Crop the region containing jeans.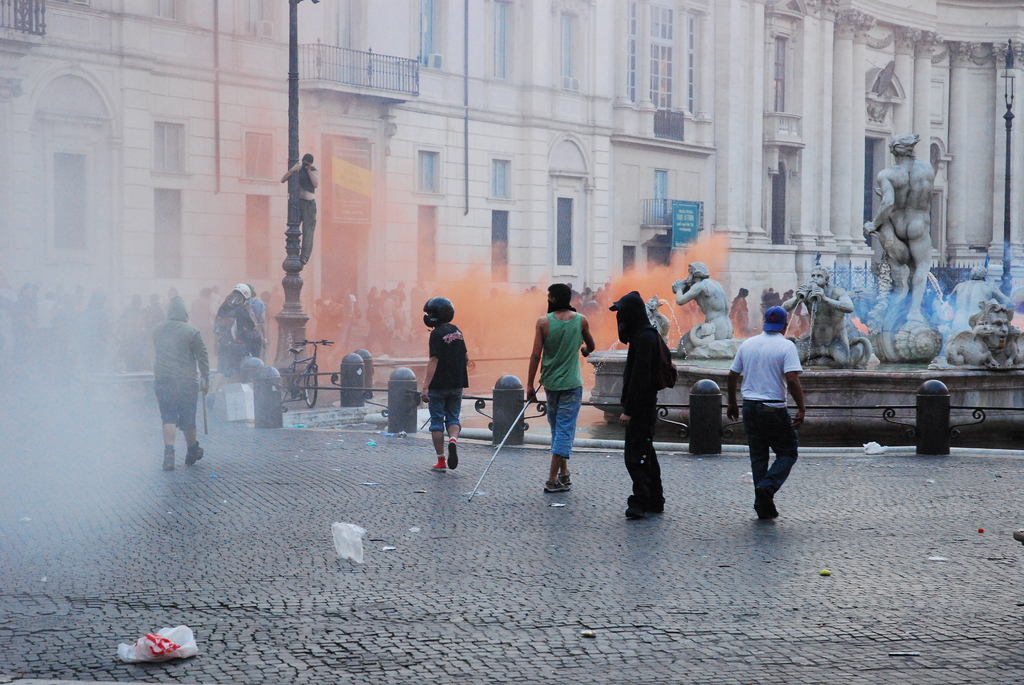
Crop region: (left=743, top=395, right=793, bottom=494).
